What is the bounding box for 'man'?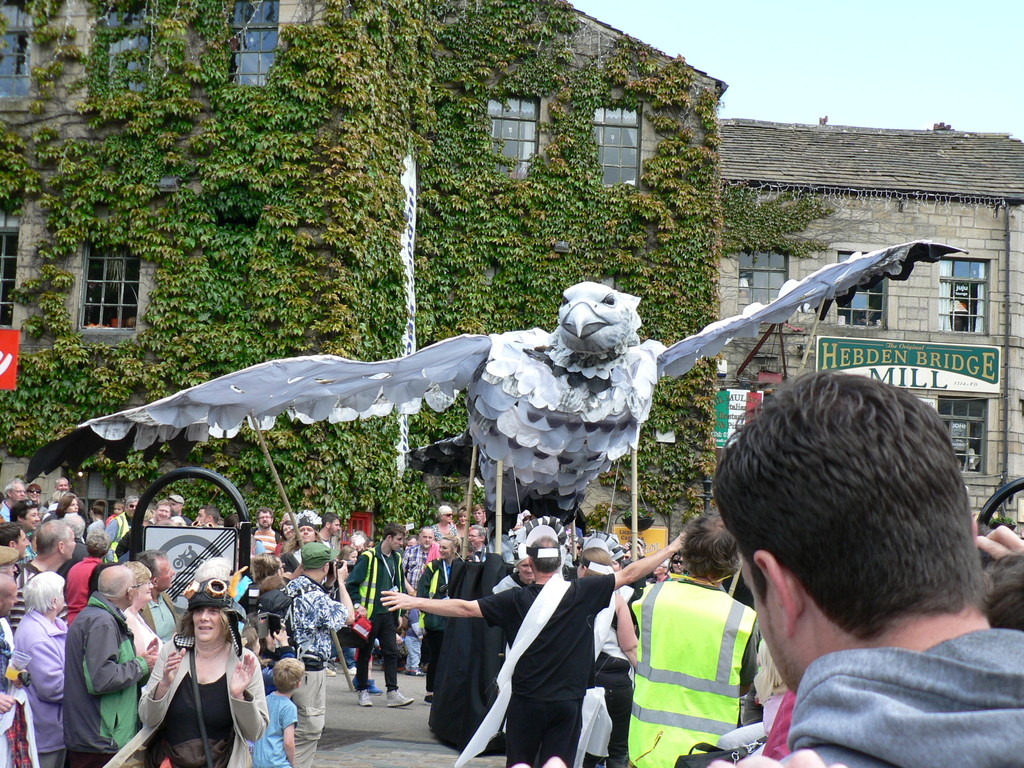
(x1=134, y1=545, x2=191, y2=634).
